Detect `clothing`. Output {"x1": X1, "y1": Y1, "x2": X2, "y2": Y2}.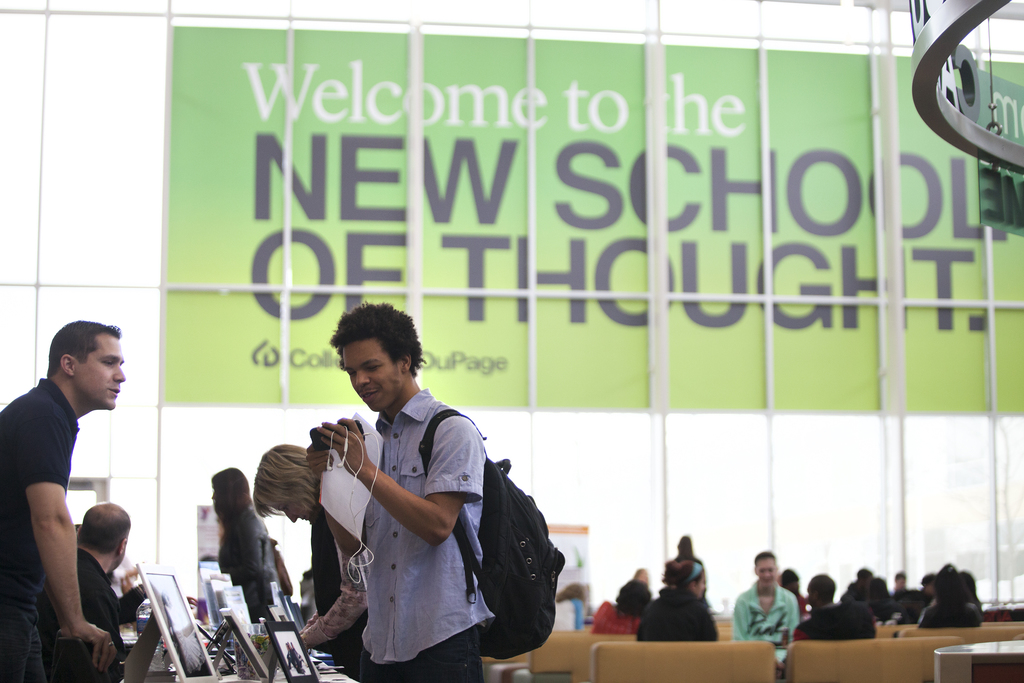
{"x1": 596, "y1": 604, "x2": 655, "y2": 632}.
